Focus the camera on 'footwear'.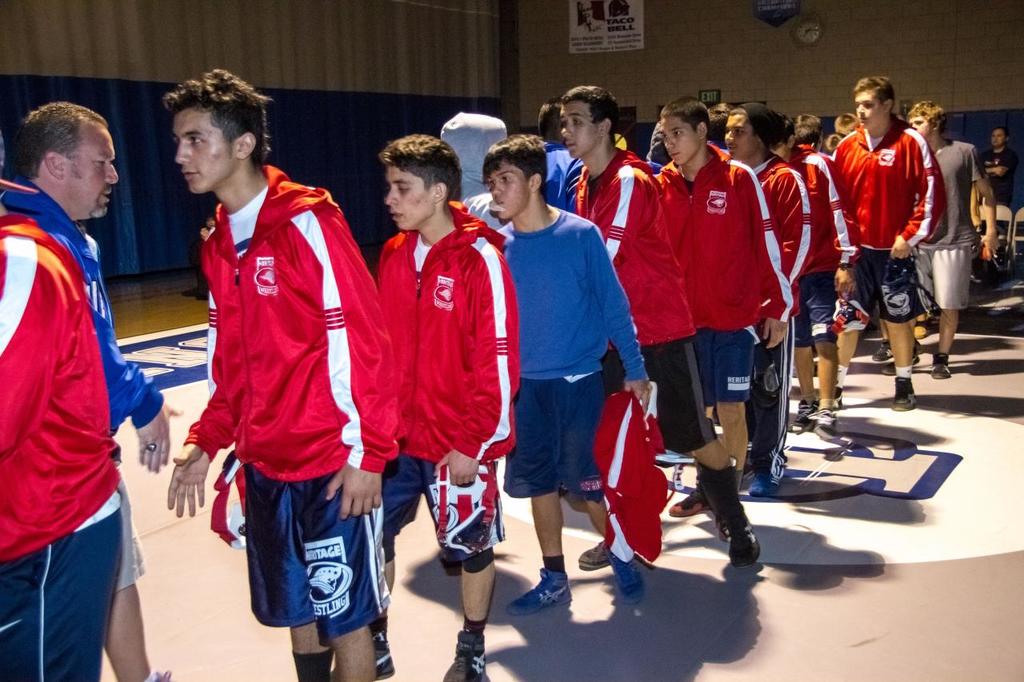
Focus region: x1=577 y1=540 x2=611 y2=573.
